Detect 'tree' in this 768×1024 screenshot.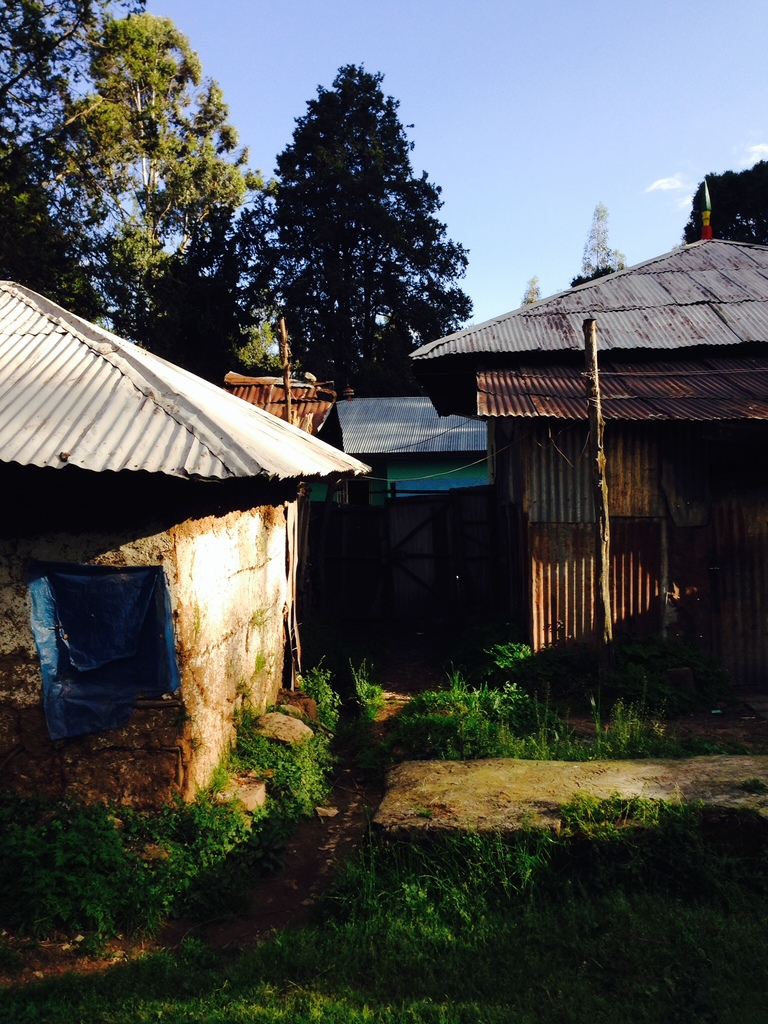
Detection: {"left": 0, "top": 0, "right": 159, "bottom": 312}.
